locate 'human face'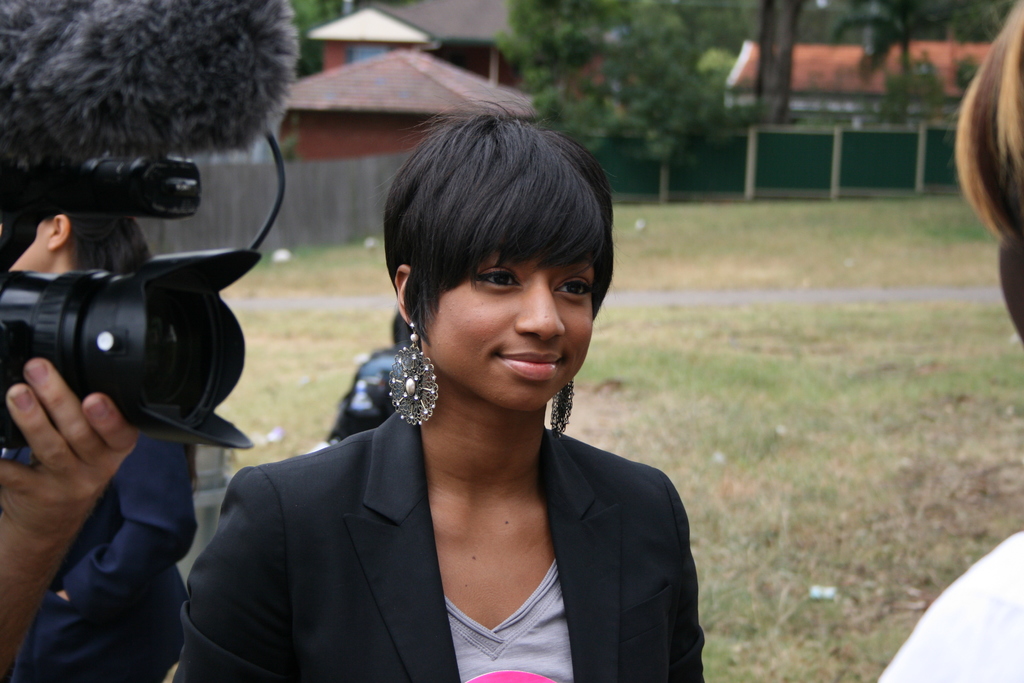
rect(428, 250, 592, 417)
